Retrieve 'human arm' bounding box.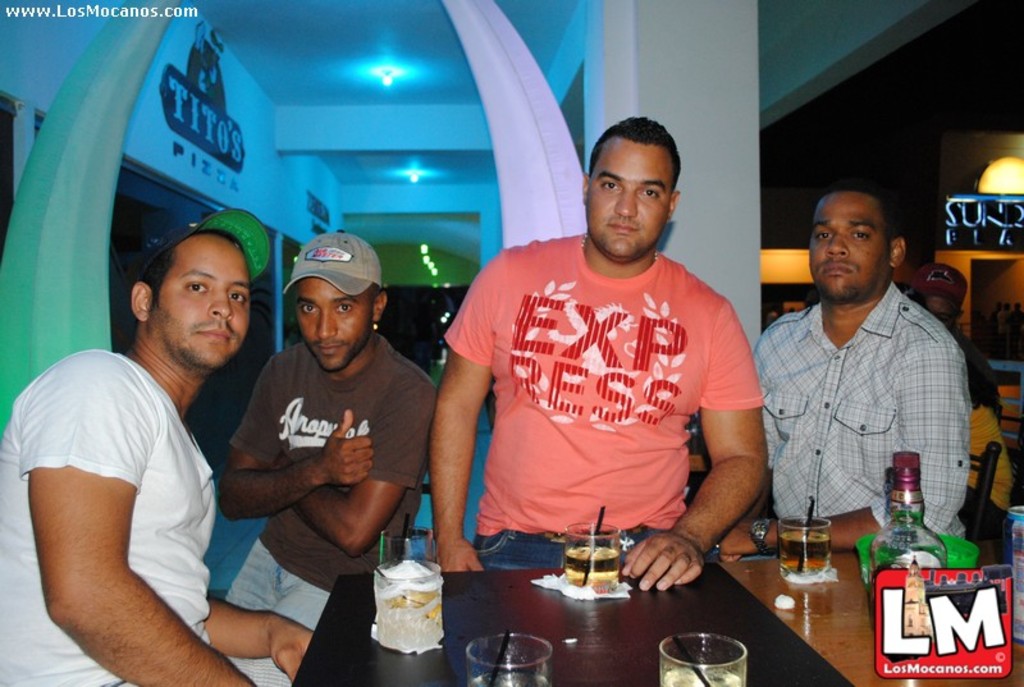
Bounding box: region(620, 296, 774, 592).
